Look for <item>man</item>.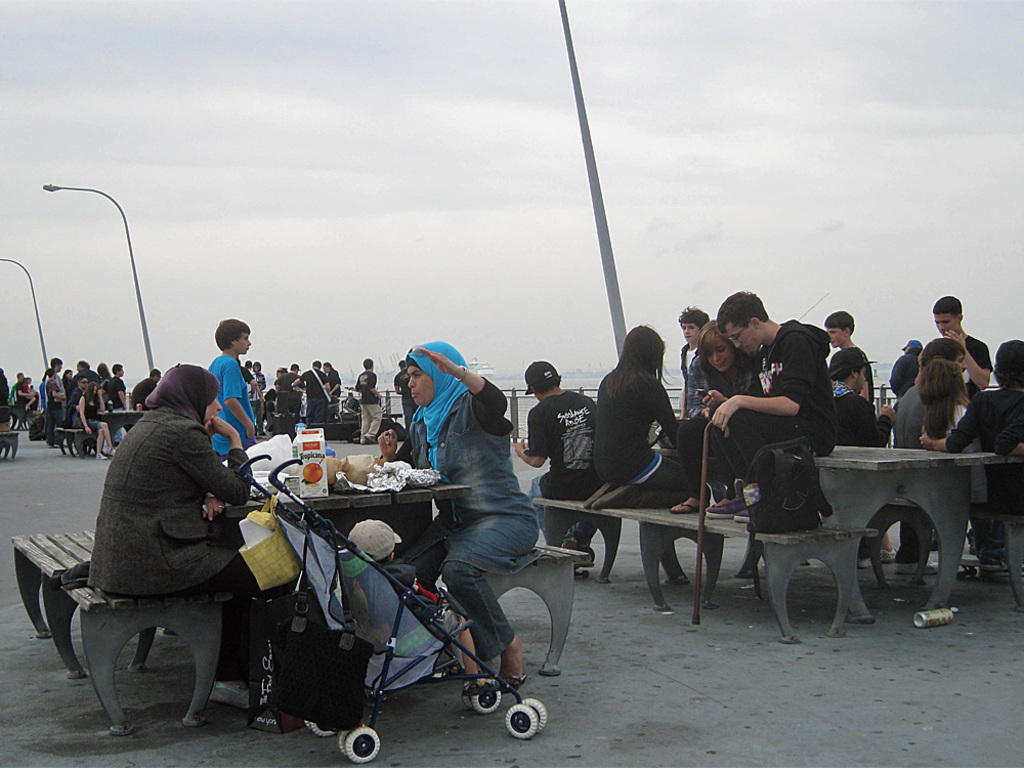
Found: bbox(45, 356, 67, 421).
